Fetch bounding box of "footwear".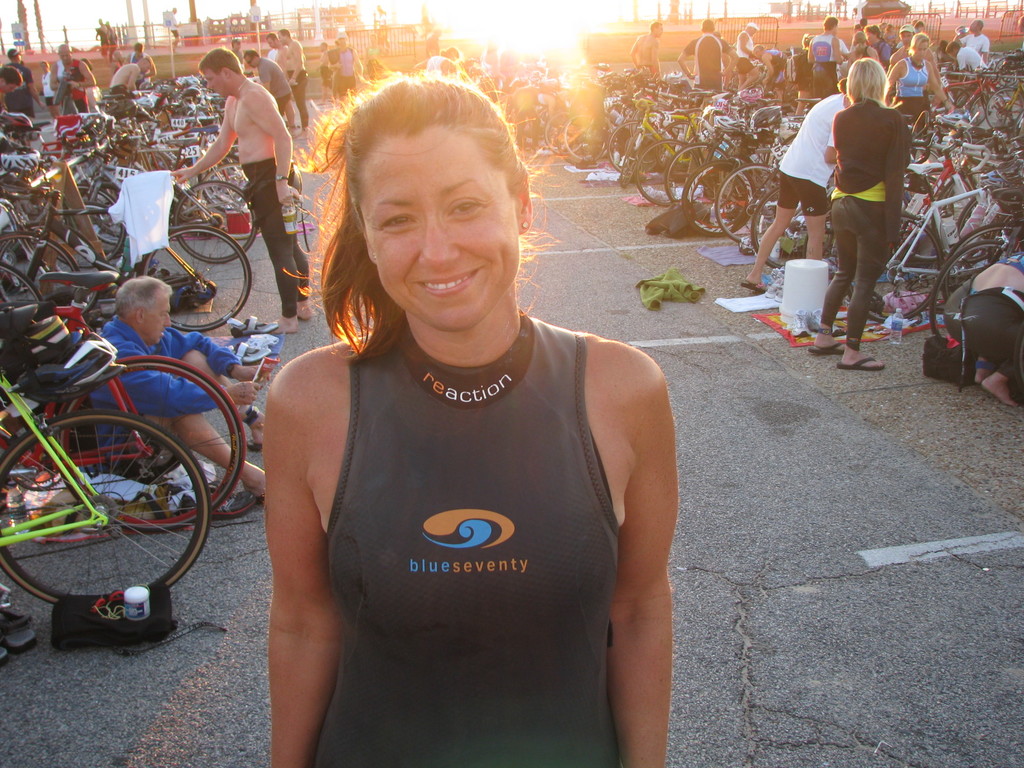
Bbox: crop(228, 340, 270, 364).
